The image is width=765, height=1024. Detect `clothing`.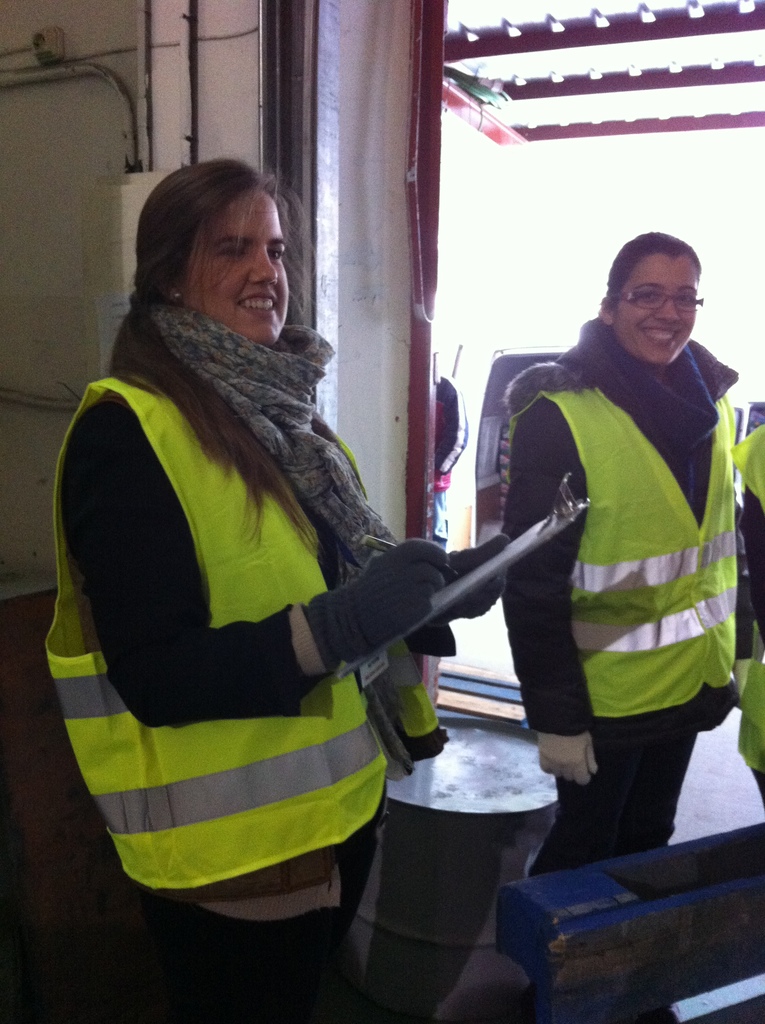
Detection: 737,431,764,822.
